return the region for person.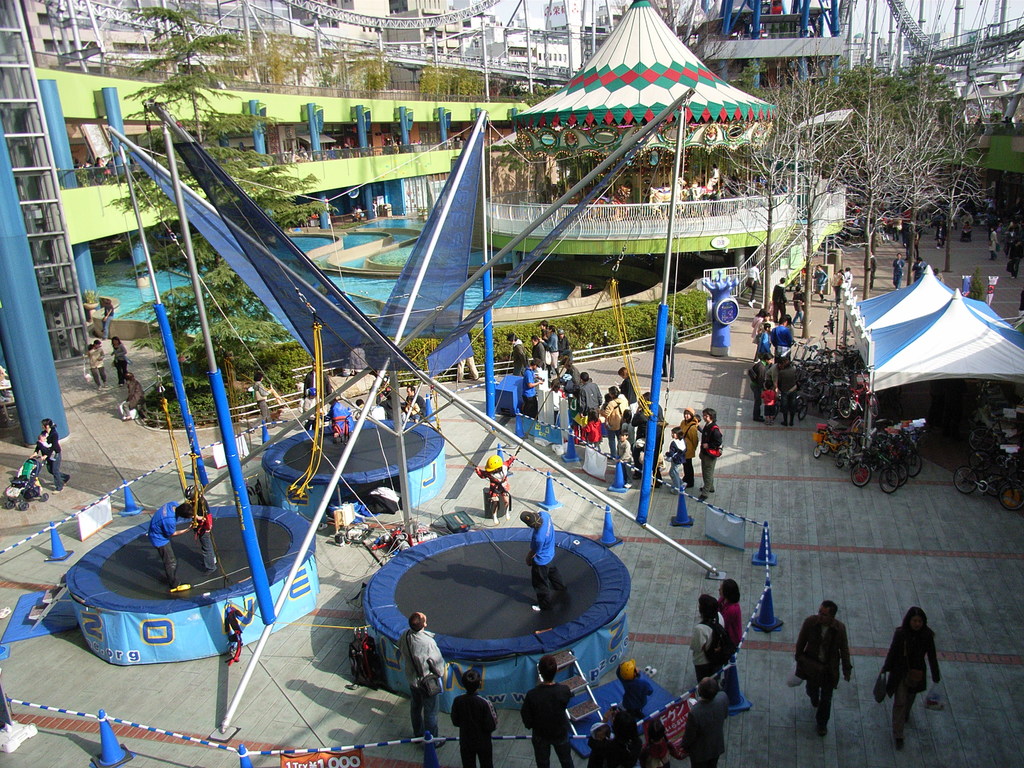
1002/218/1013/257.
